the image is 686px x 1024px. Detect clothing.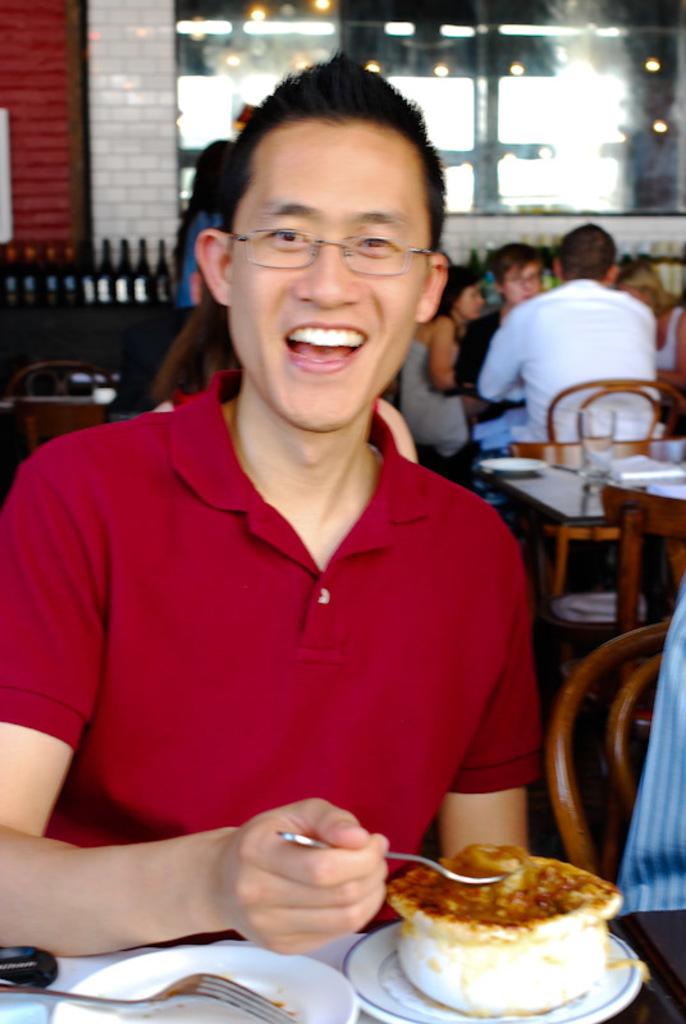
Detection: left=599, top=594, right=685, bottom=924.
